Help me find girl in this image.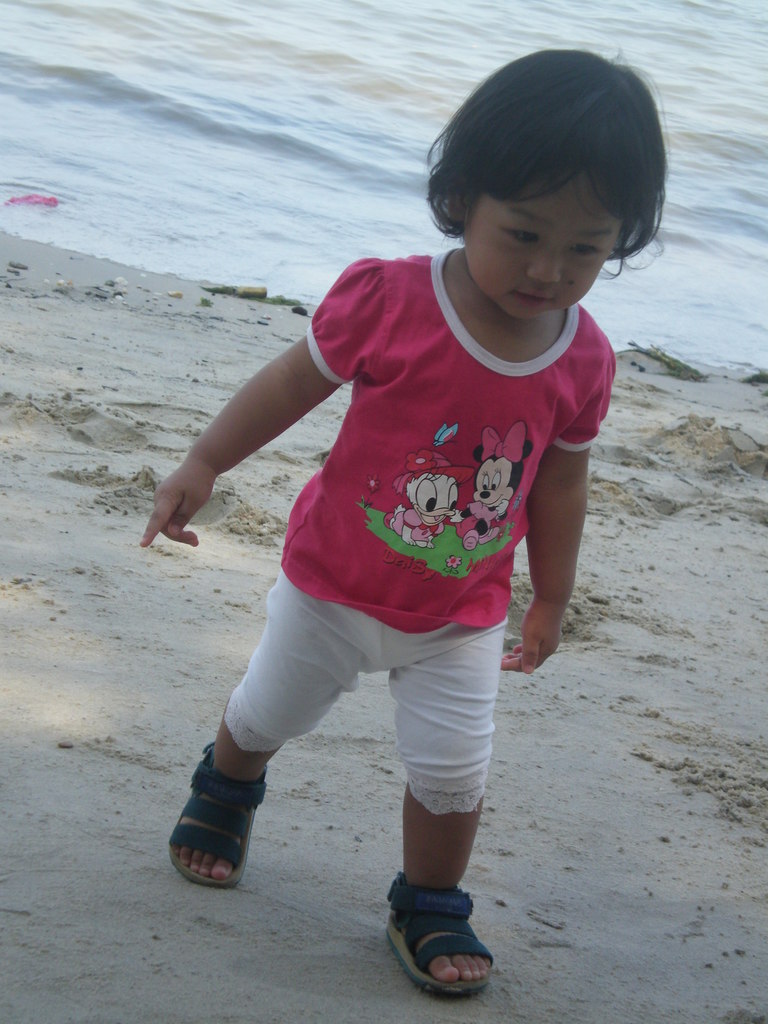
Found it: (135, 49, 667, 991).
